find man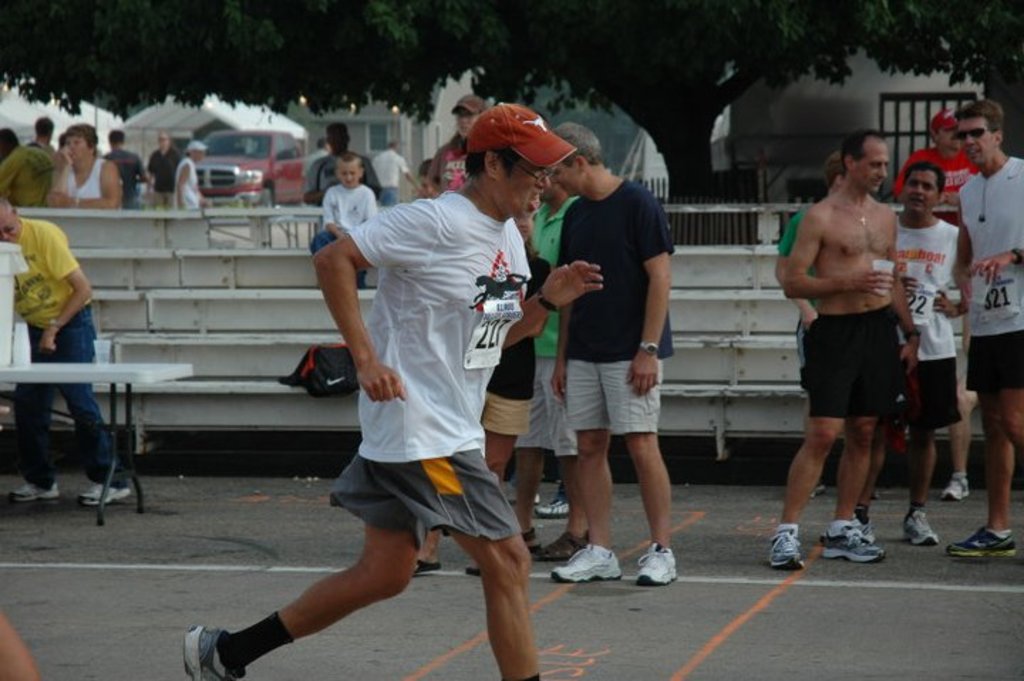
[539,118,680,590]
